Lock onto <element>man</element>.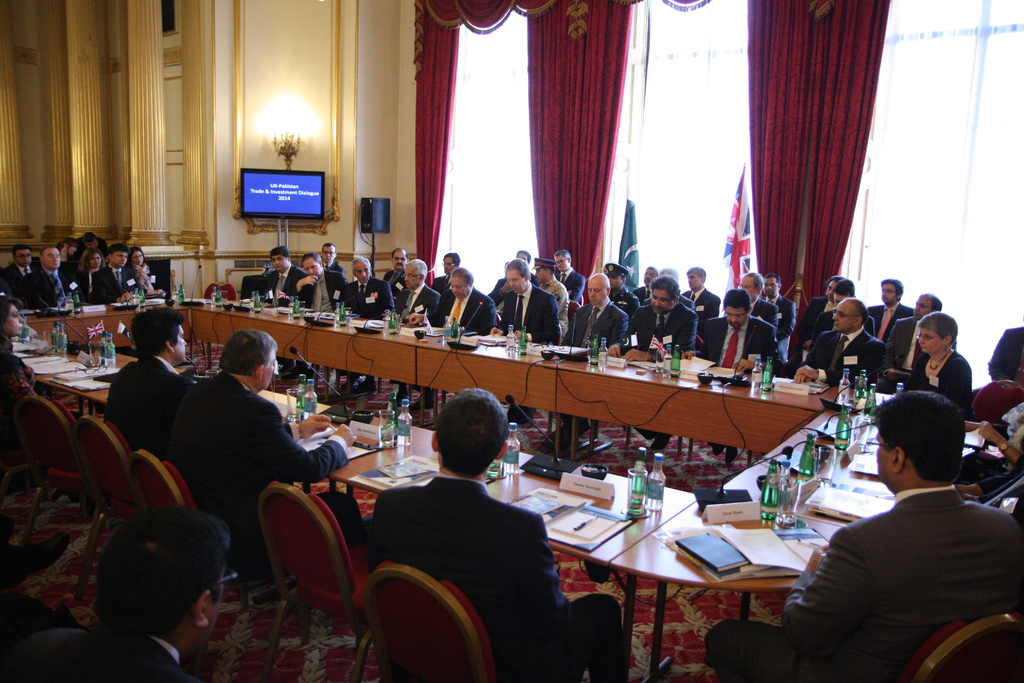
Locked: {"x1": 344, "y1": 255, "x2": 399, "y2": 325}.
